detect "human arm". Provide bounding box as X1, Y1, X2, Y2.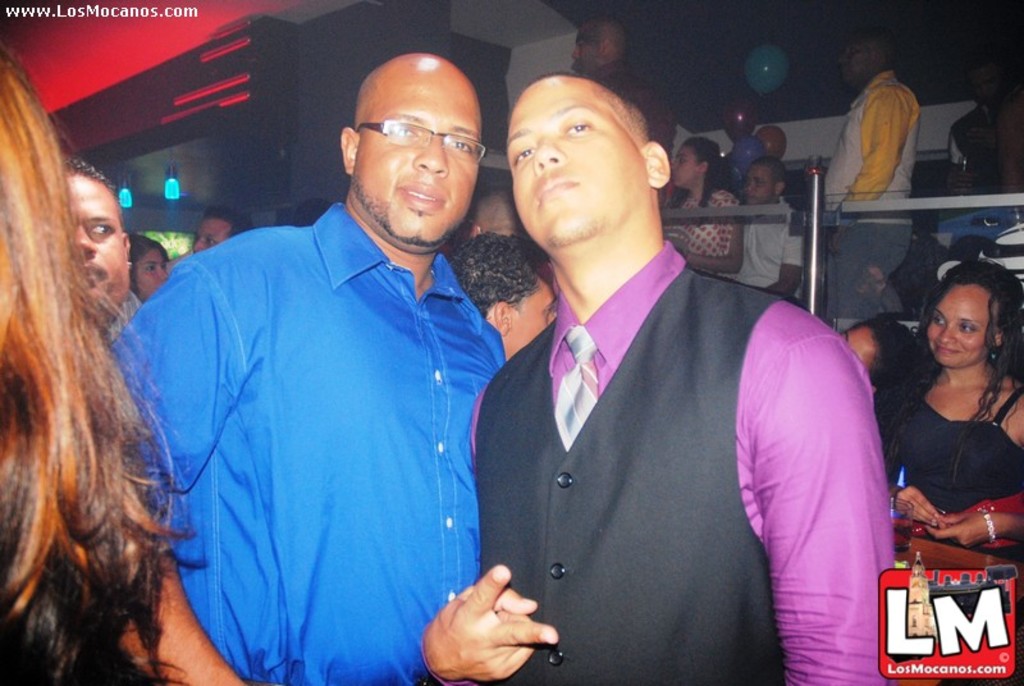
941, 481, 1023, 546.
